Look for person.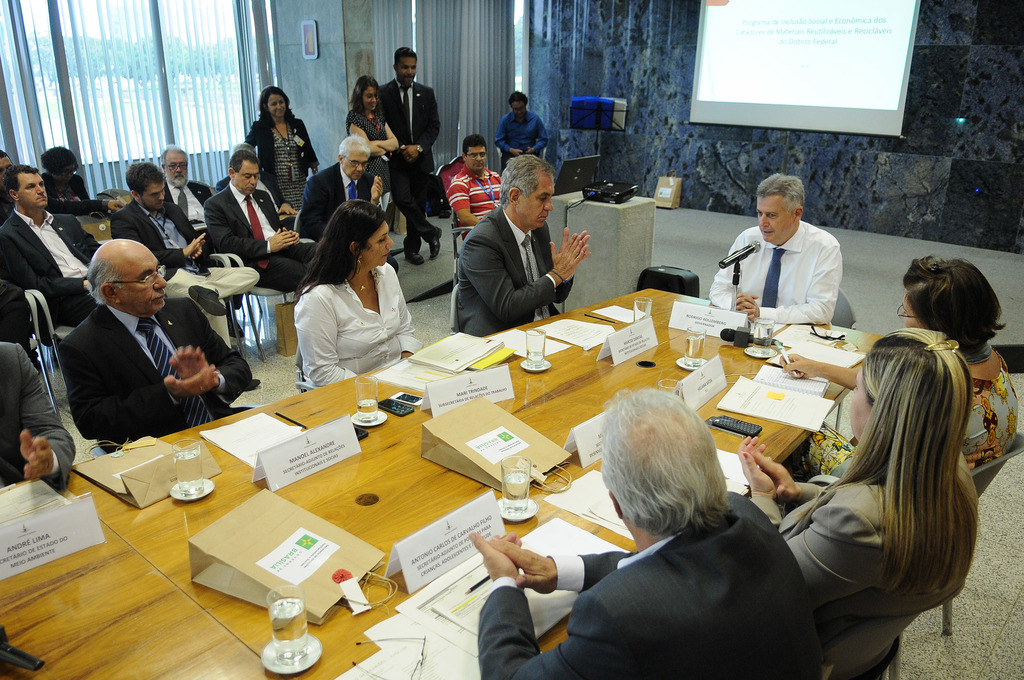
Found: bbox(441, 127, 513, 243).
